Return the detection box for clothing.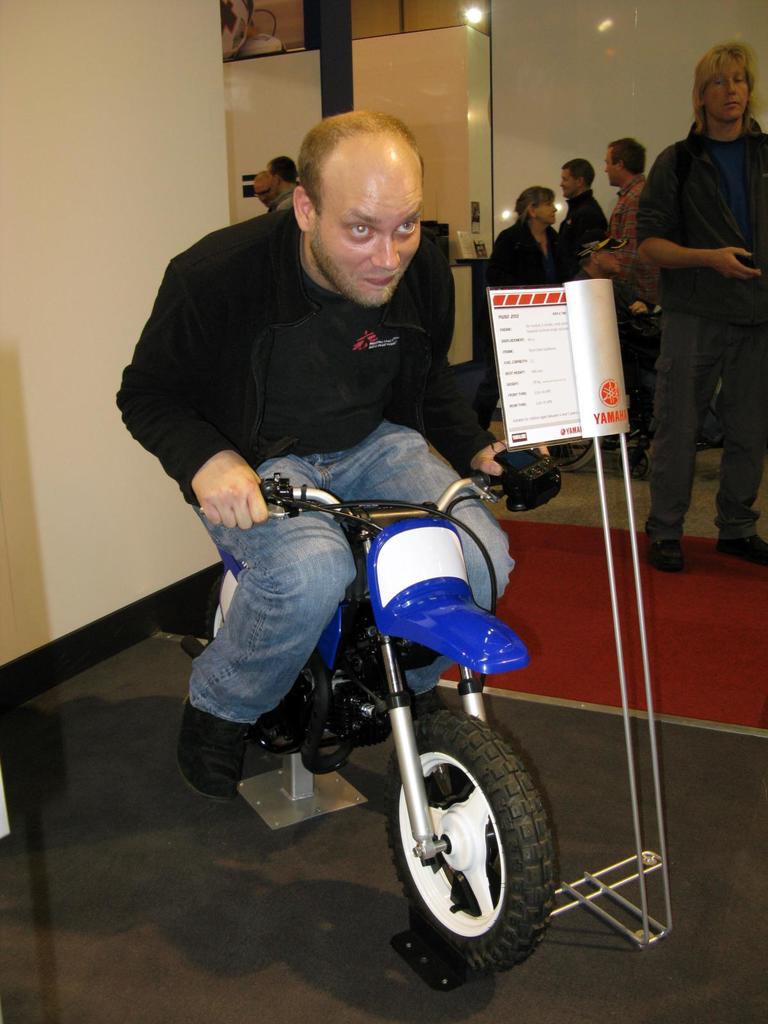
625, 44, 762, 550.
